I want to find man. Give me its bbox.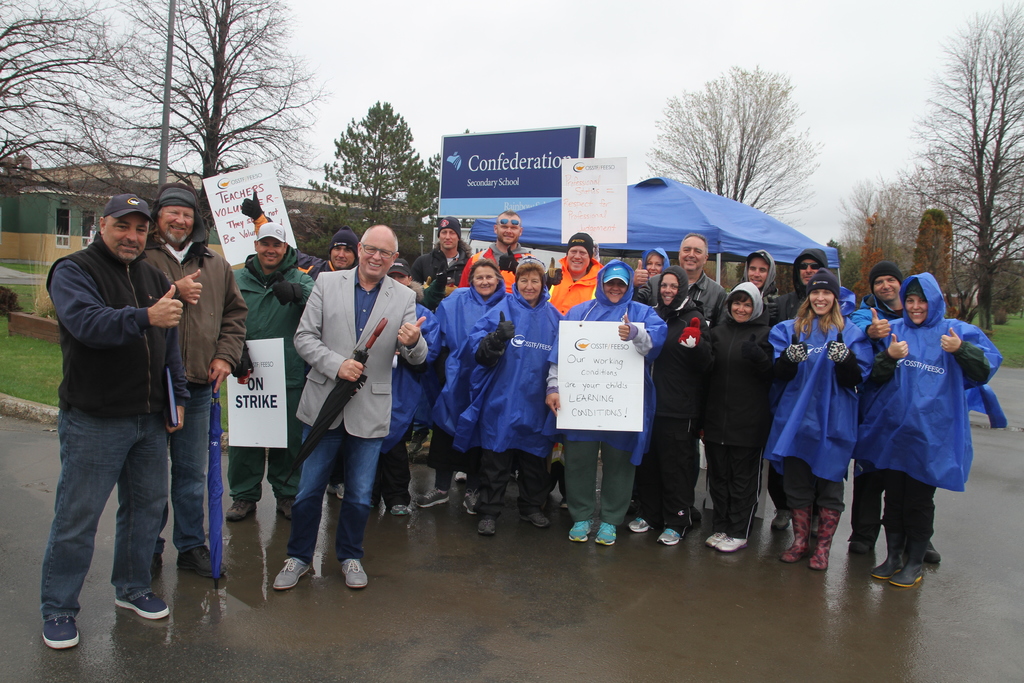
<region>631, 234, 741, 315</region>.
